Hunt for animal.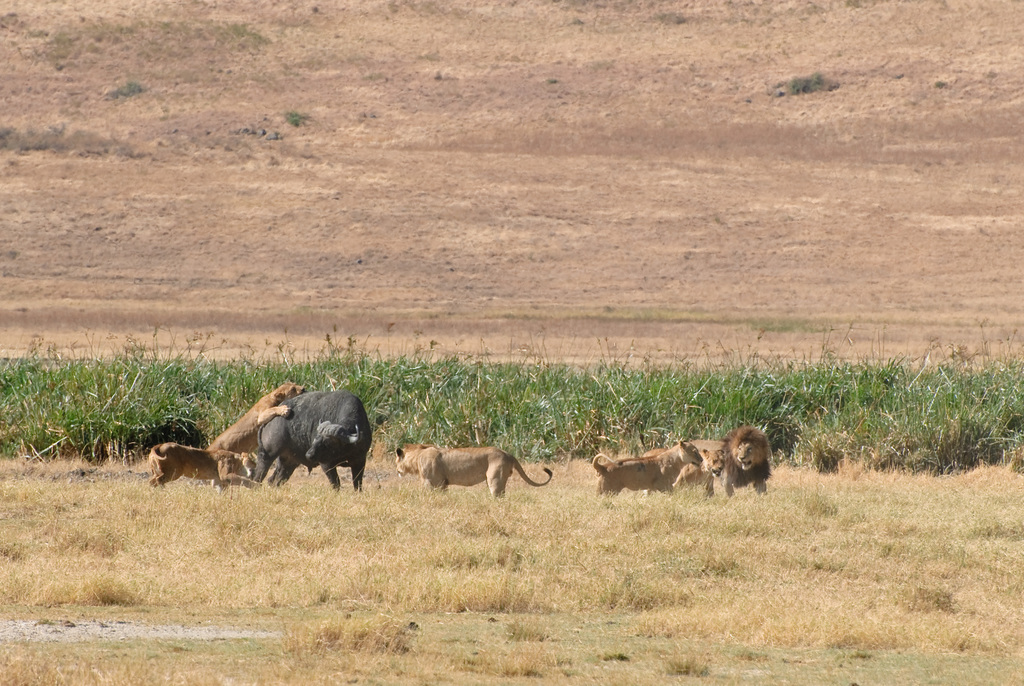
Hunted down at 594 440 703 498.
